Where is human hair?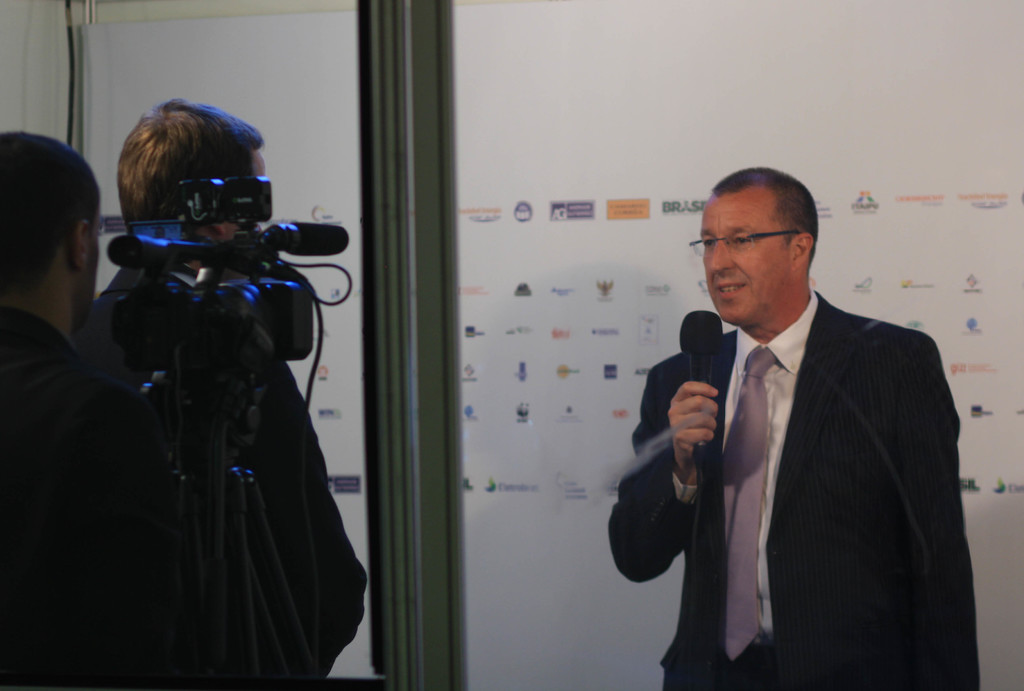
x1=0 y1=130 x2=106 y2=293.
